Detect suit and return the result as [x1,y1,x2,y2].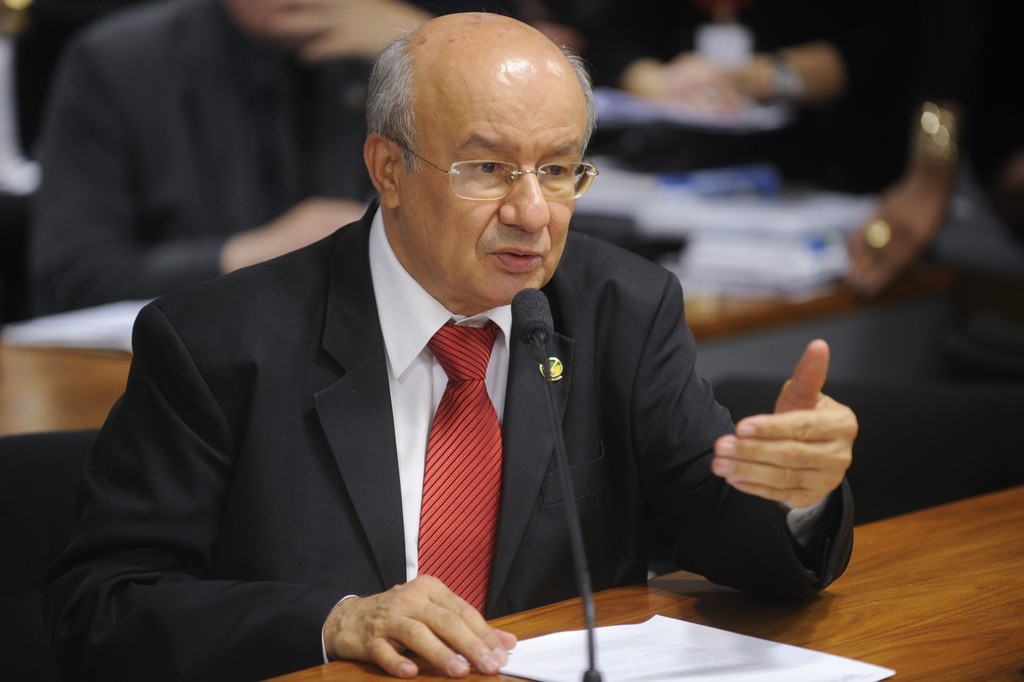
[289,206,628,660].
